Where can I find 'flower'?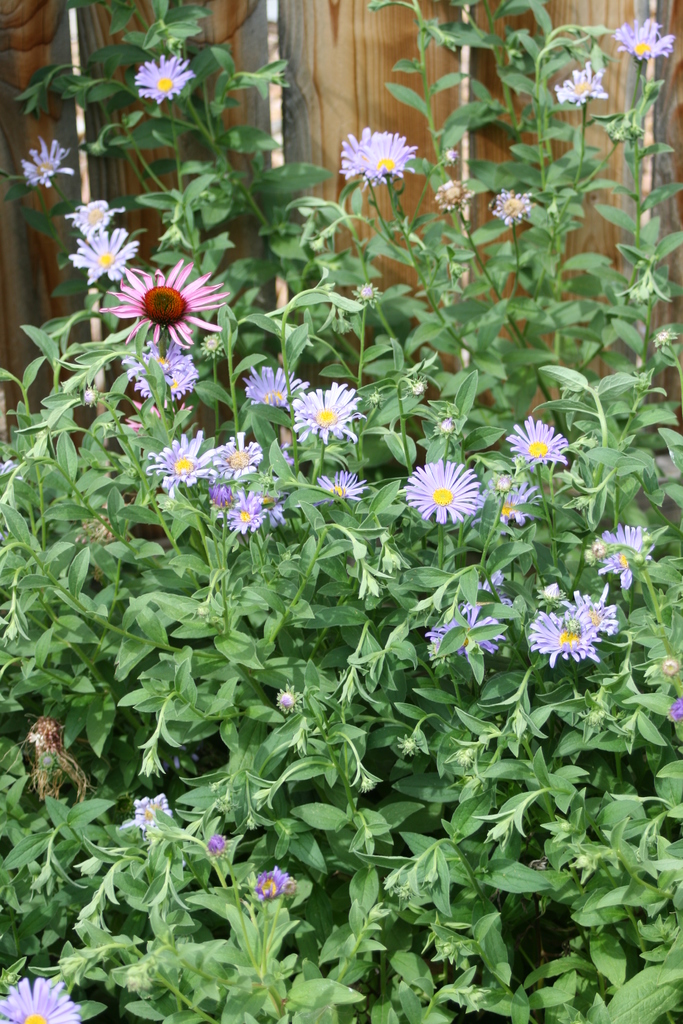
You can find it at 134 51 195 106.
